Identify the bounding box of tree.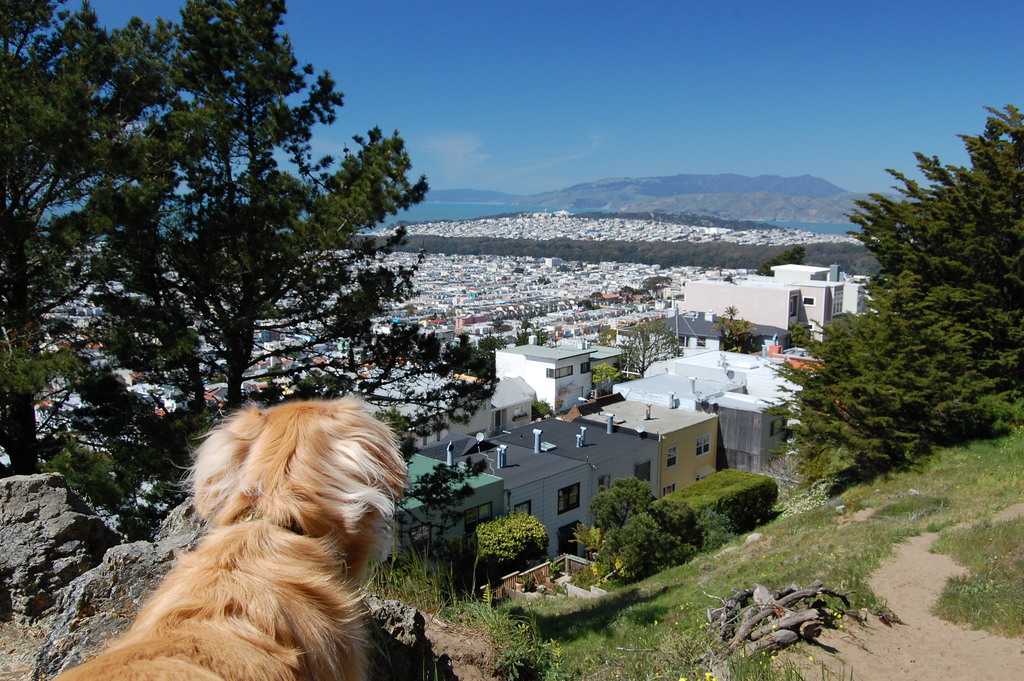
(x1=806, y1=113, x2=1011, y2=525).
